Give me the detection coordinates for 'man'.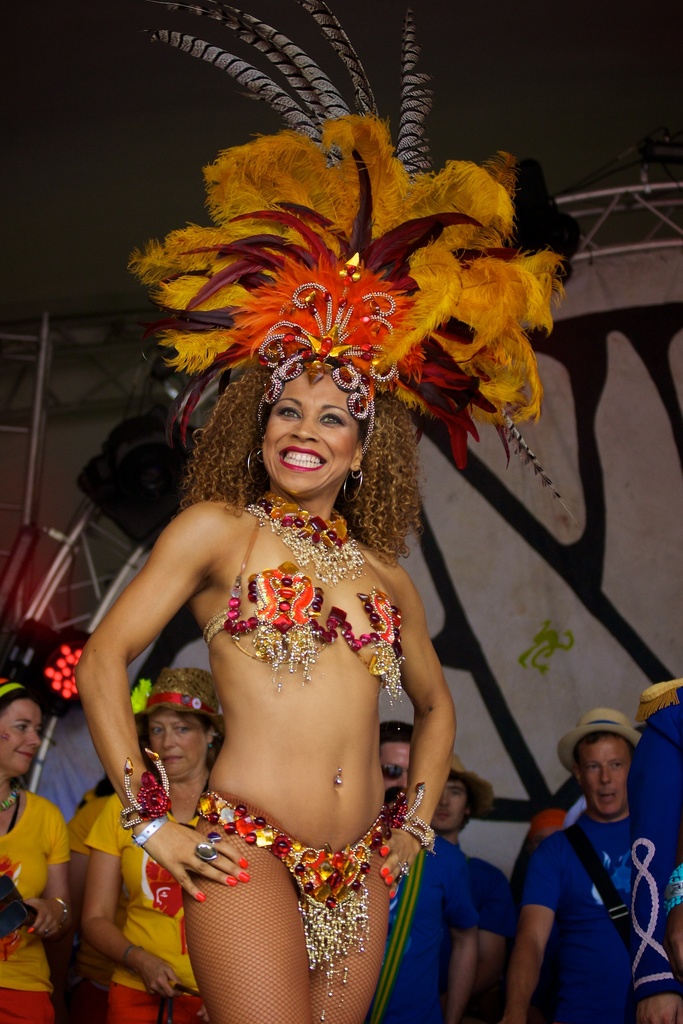
x1=362, y1=717, x2=475, y2=1023.
